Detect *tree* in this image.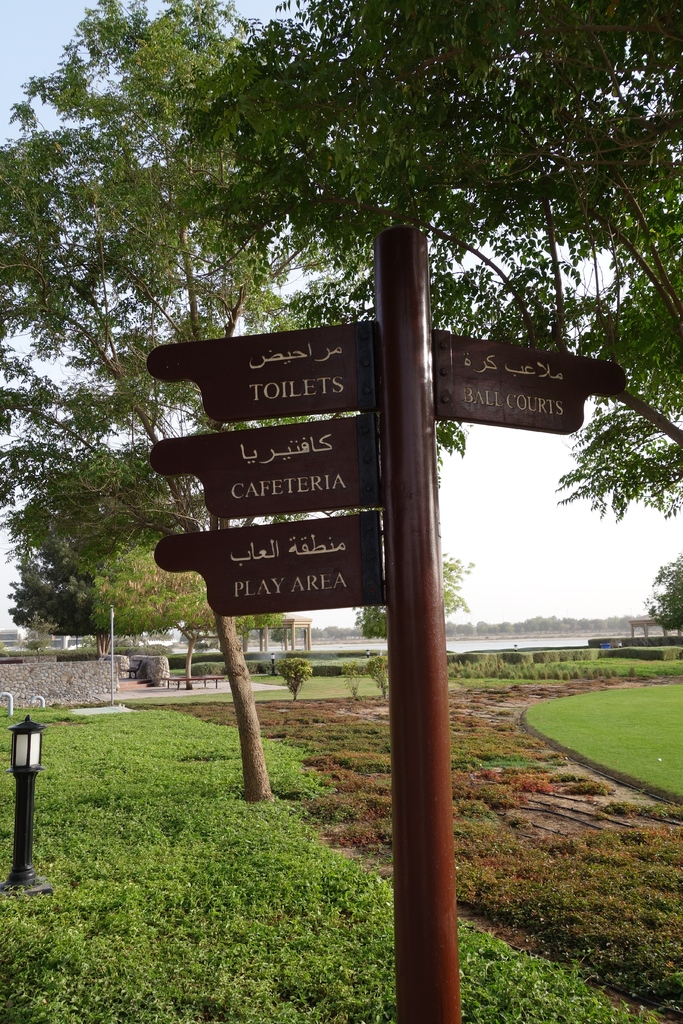
Detection: bbox(0, 0, 377, 801).
